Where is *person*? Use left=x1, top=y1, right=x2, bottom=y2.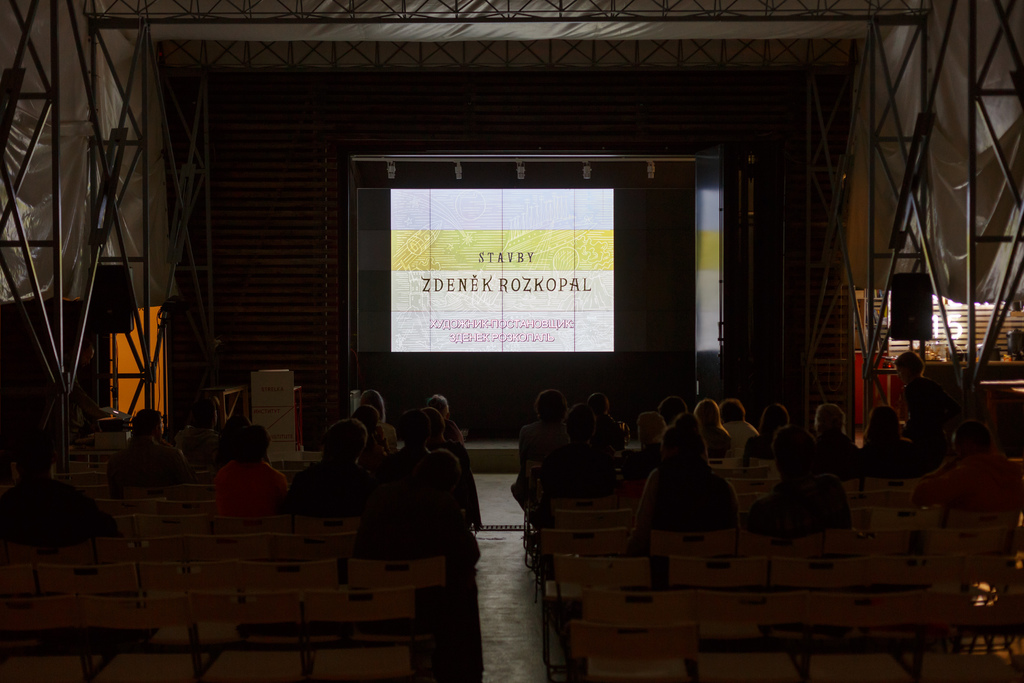
left=292, top=420, right=371, bottom=506.
